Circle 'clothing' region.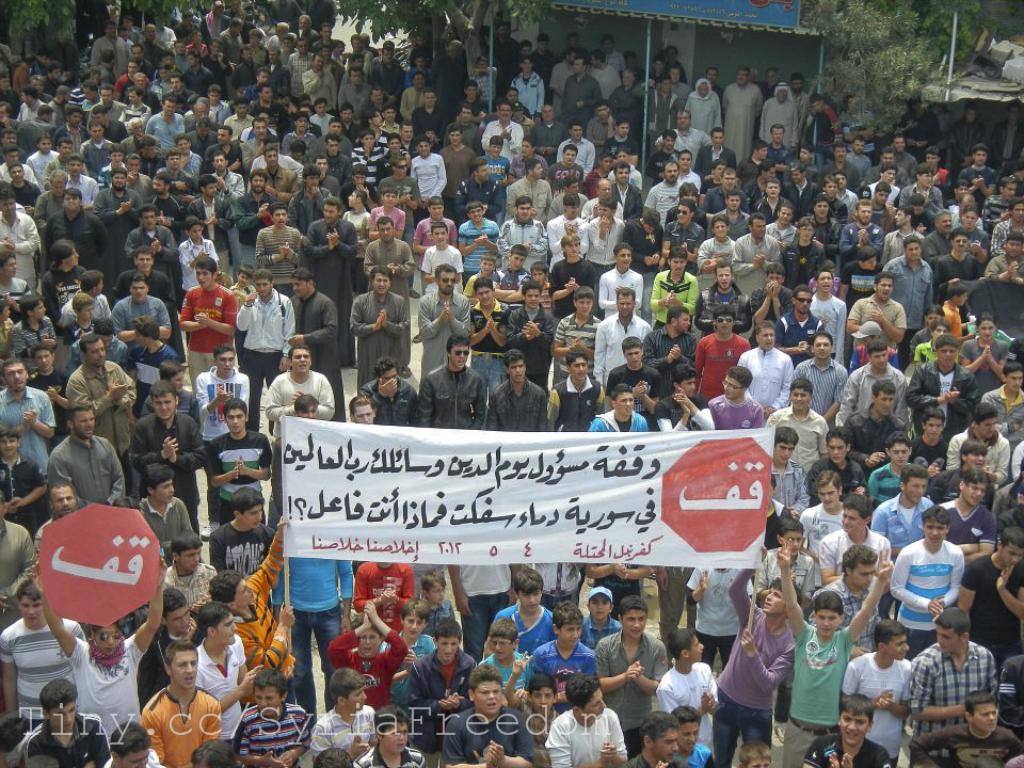
Region: (25, 148, 55, 175).
